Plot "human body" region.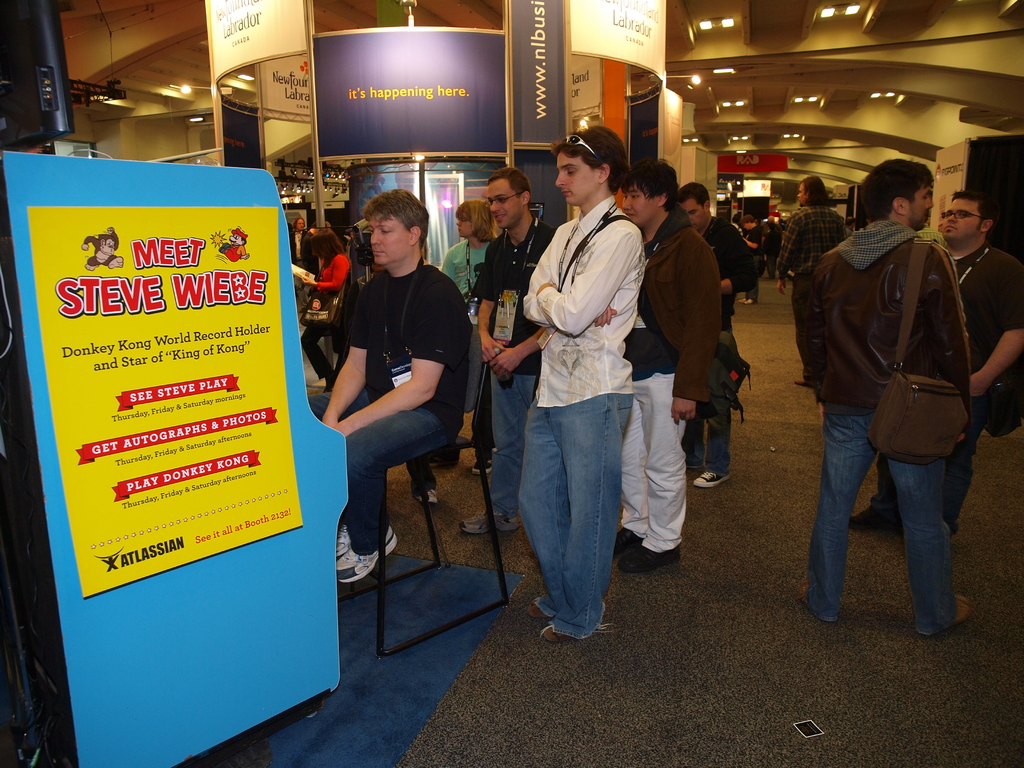
Plotted at rect(682, 214, 760, 486).
